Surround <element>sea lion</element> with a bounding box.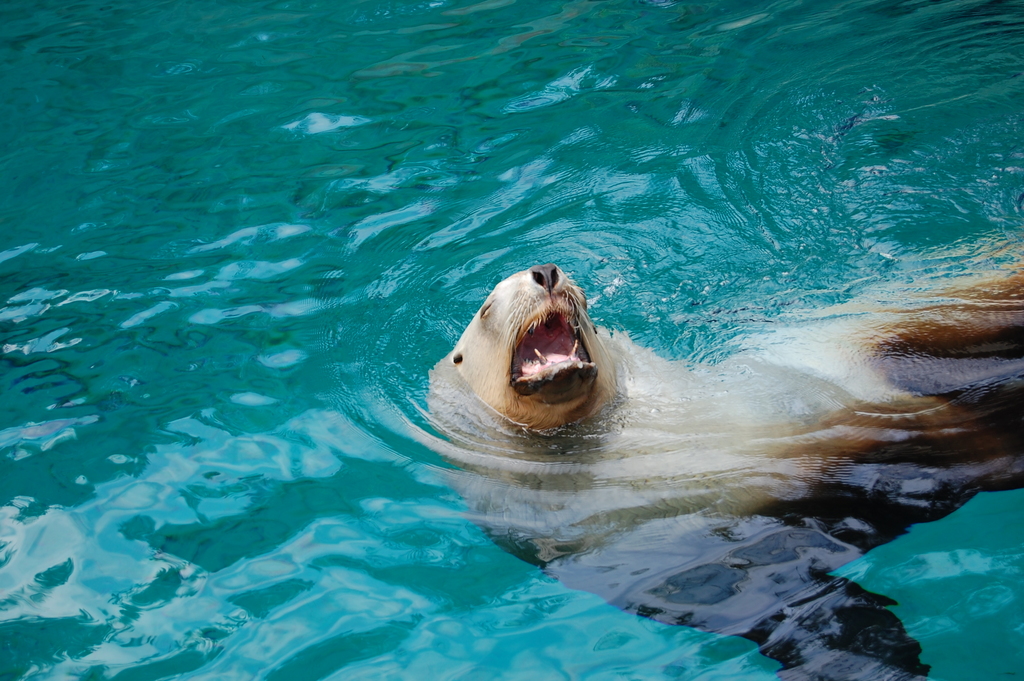
crop(441, 262, 1016, 443).
